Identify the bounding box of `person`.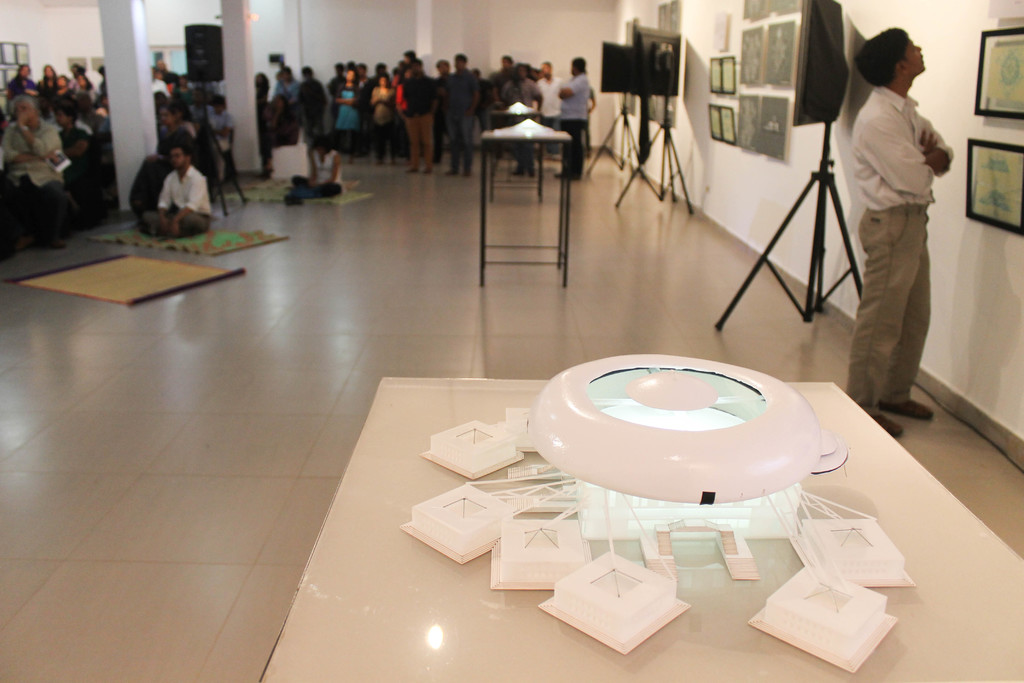
(851, 20, 958, 440).
